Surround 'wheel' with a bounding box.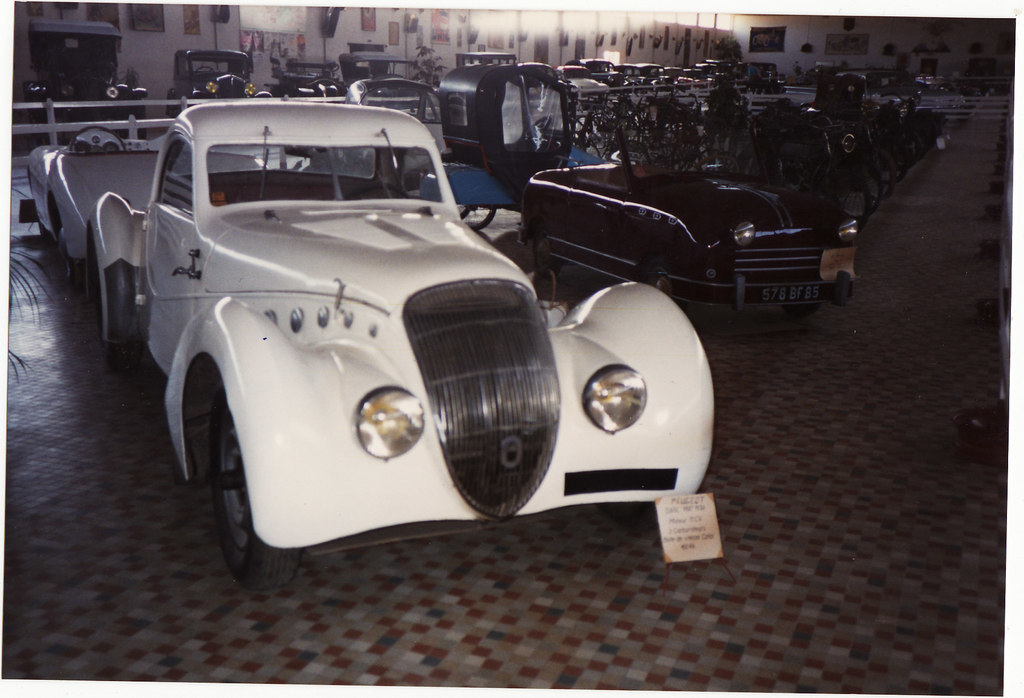
[x1=187, y1=369, x2=288, y2=590].
